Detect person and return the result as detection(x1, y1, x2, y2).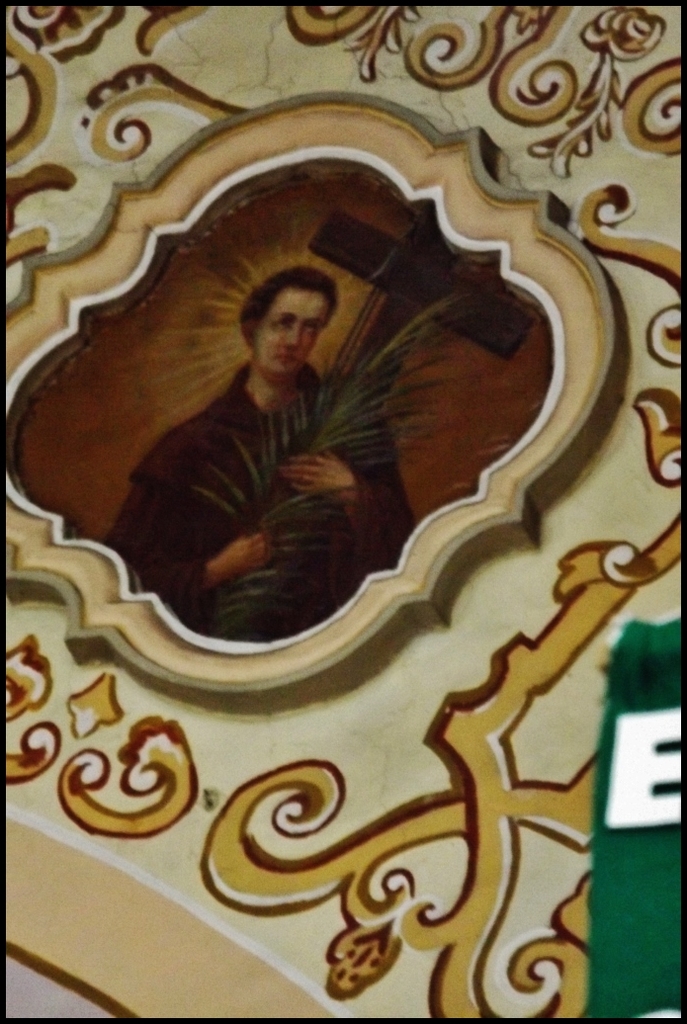
detection(107, 270, 395, 627).
